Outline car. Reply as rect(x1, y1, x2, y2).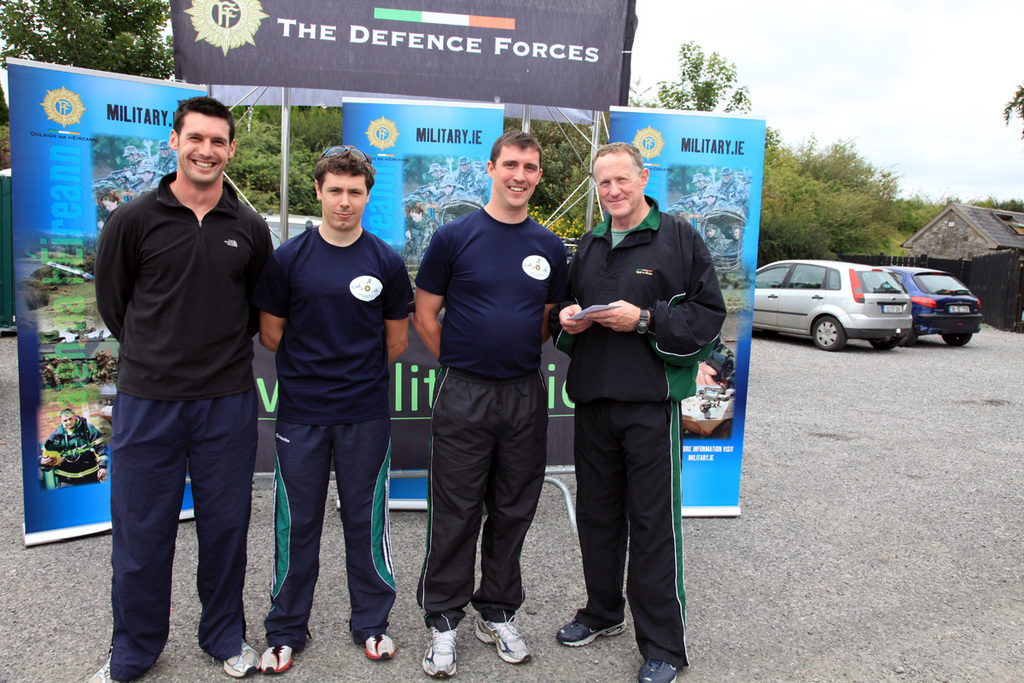
rect(752, 260, 914, 352).
